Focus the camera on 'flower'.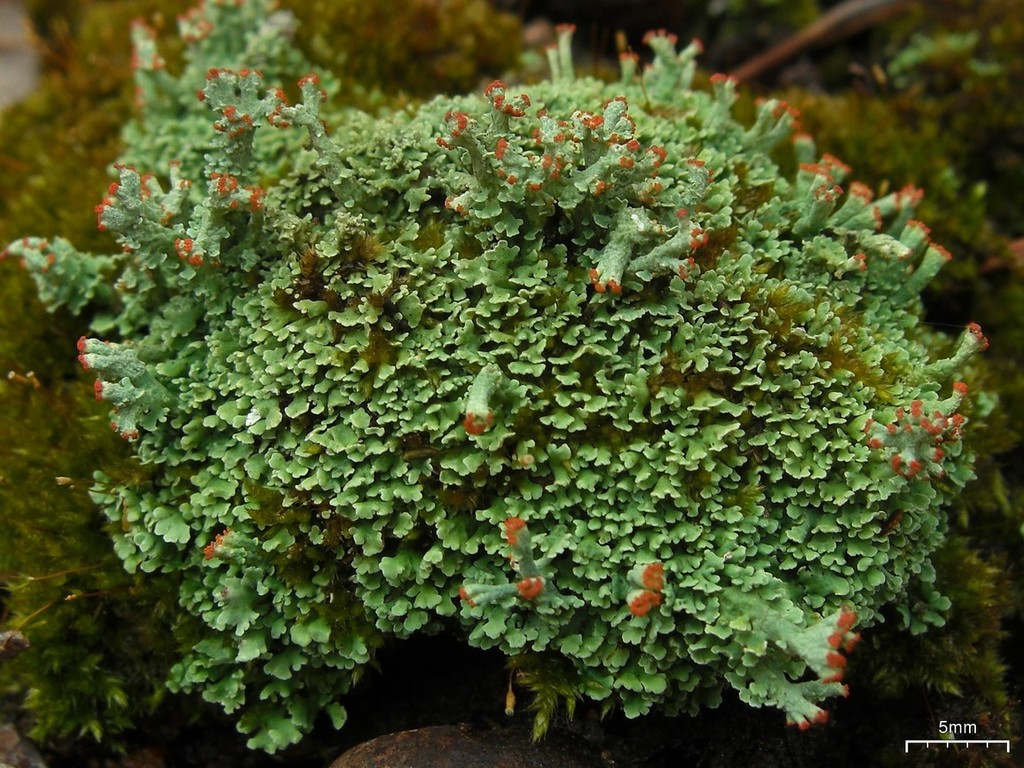
Focus region: 515,574,547,602.
